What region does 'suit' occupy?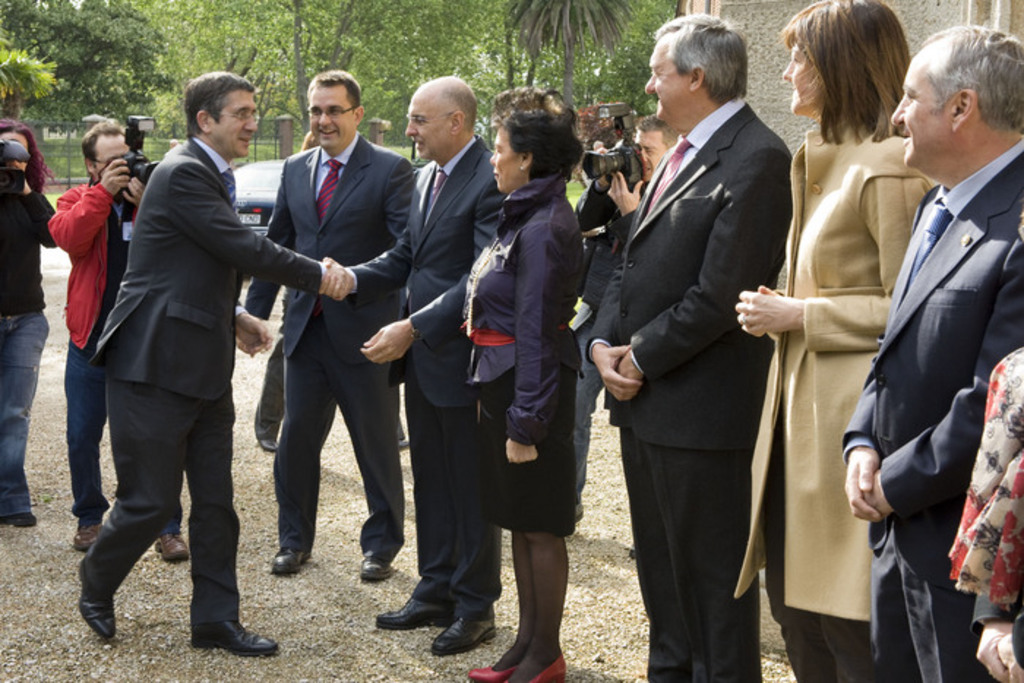
bbox(341, 136, 509, 623).
